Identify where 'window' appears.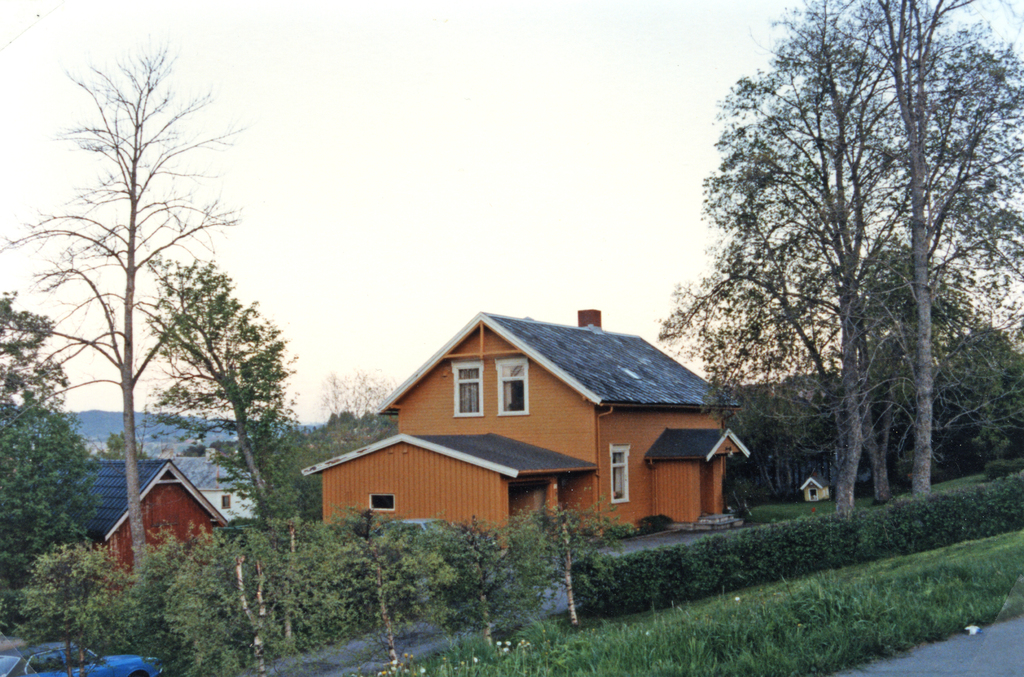
Appears at 495,359,527,414.
